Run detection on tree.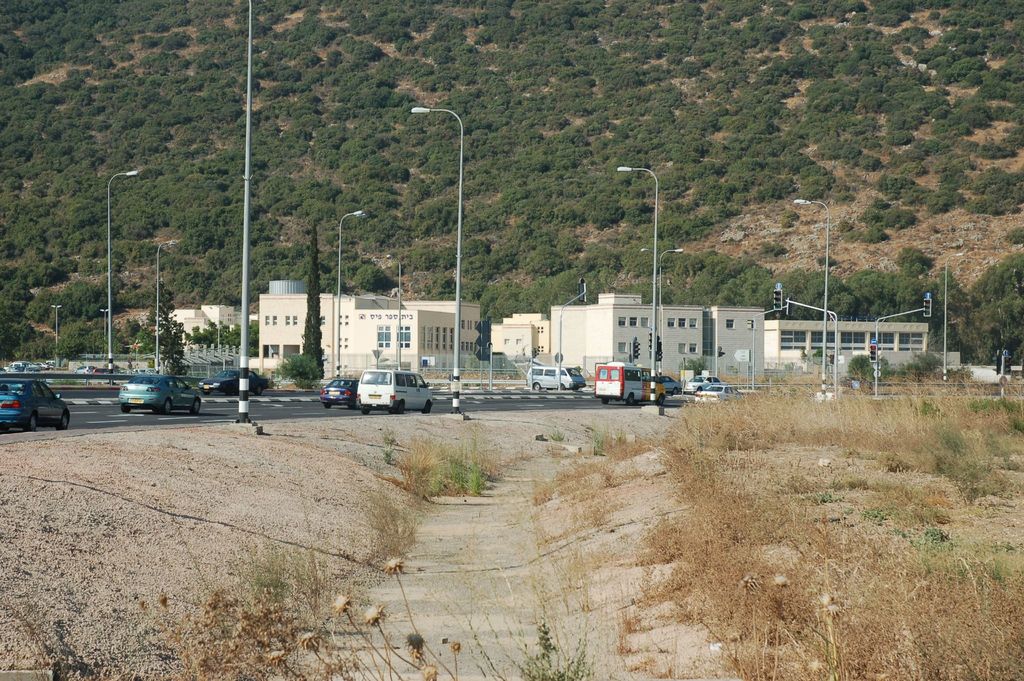
Result: [x1=302, y1=227, x2=322, y2=370].
